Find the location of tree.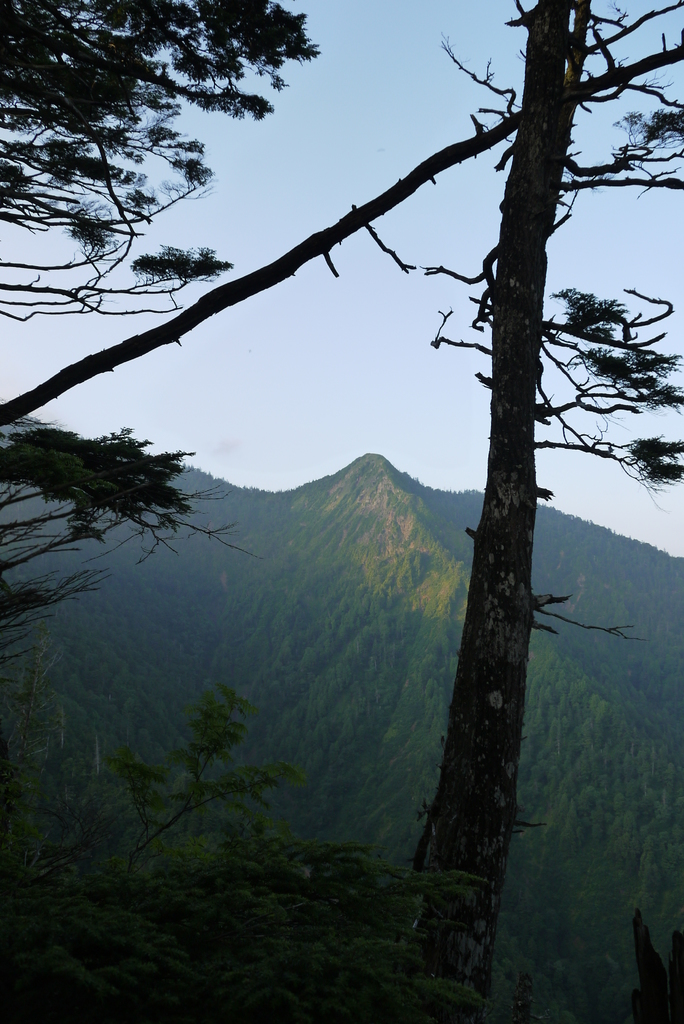
Location: x1=0 y1=0 x2=683 y2=424.
